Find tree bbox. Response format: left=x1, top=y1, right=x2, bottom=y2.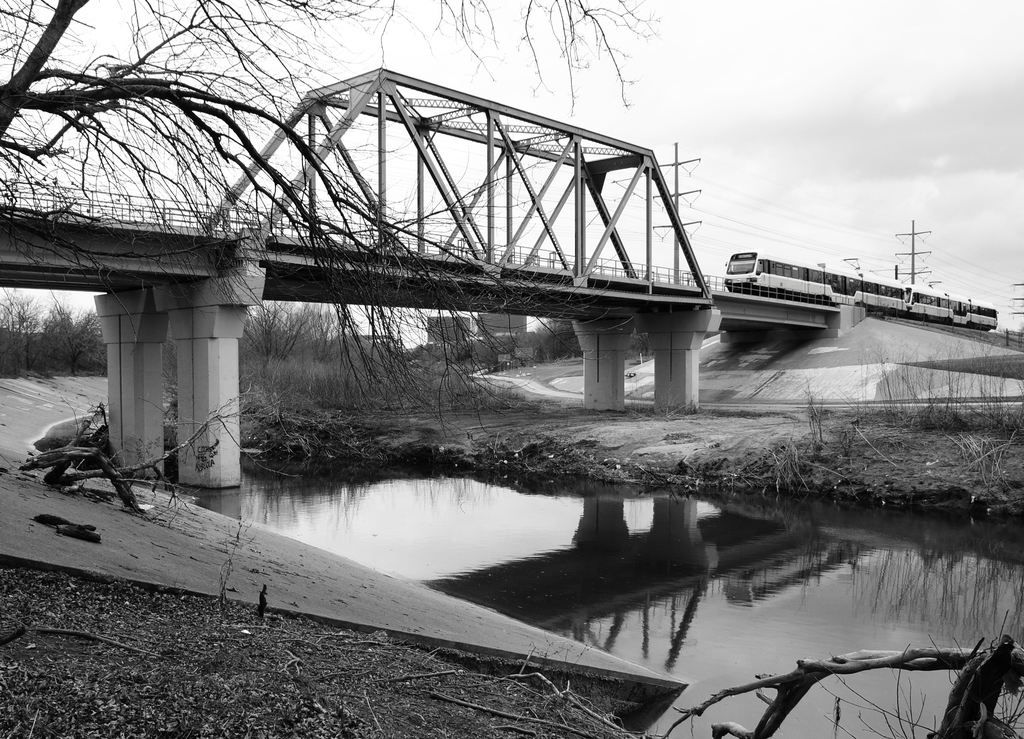
left=314, top=300, right=349, bottom=375.
